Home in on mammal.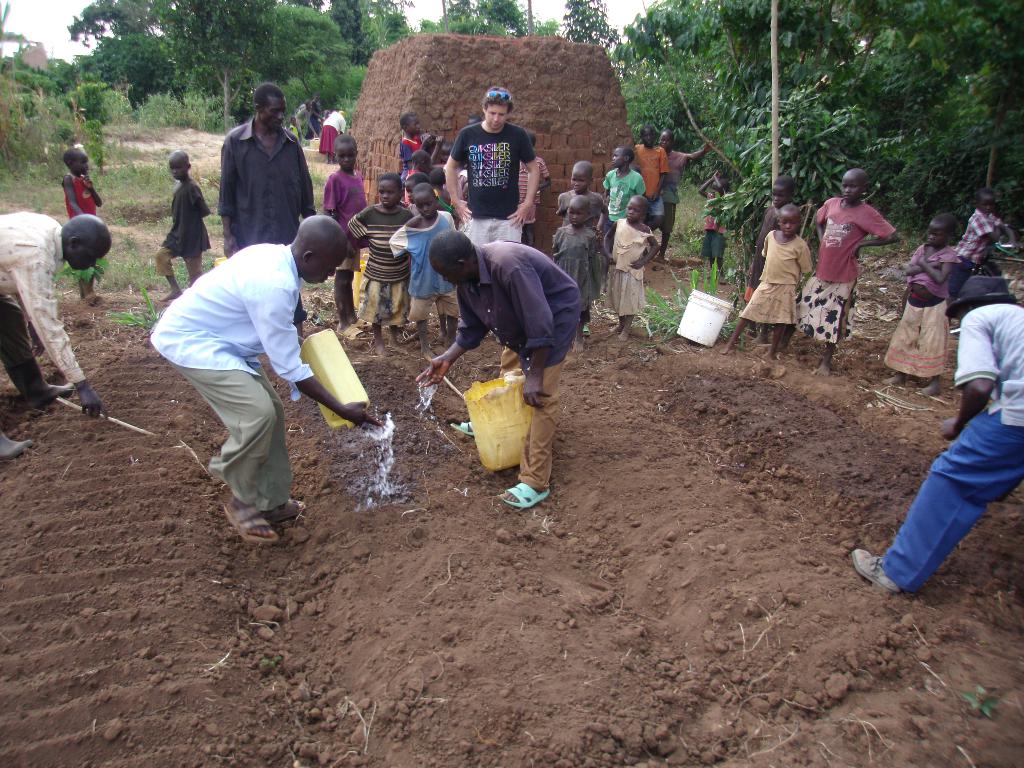
Homed in at region(65, 147, 104, 299).
